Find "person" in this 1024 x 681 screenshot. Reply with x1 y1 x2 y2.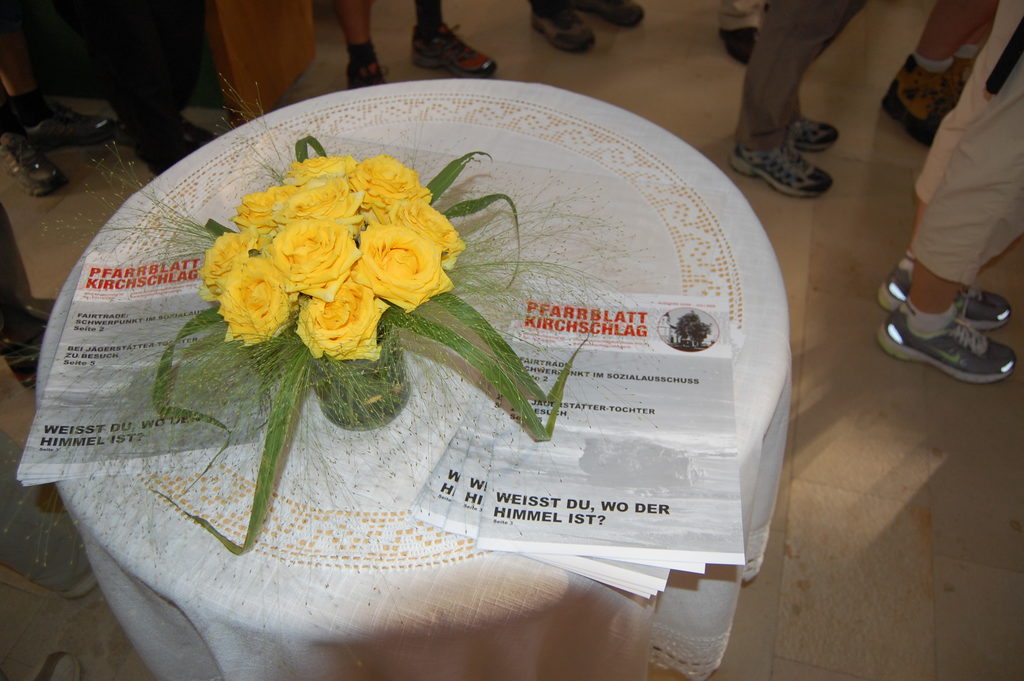
100 0 218 167.
